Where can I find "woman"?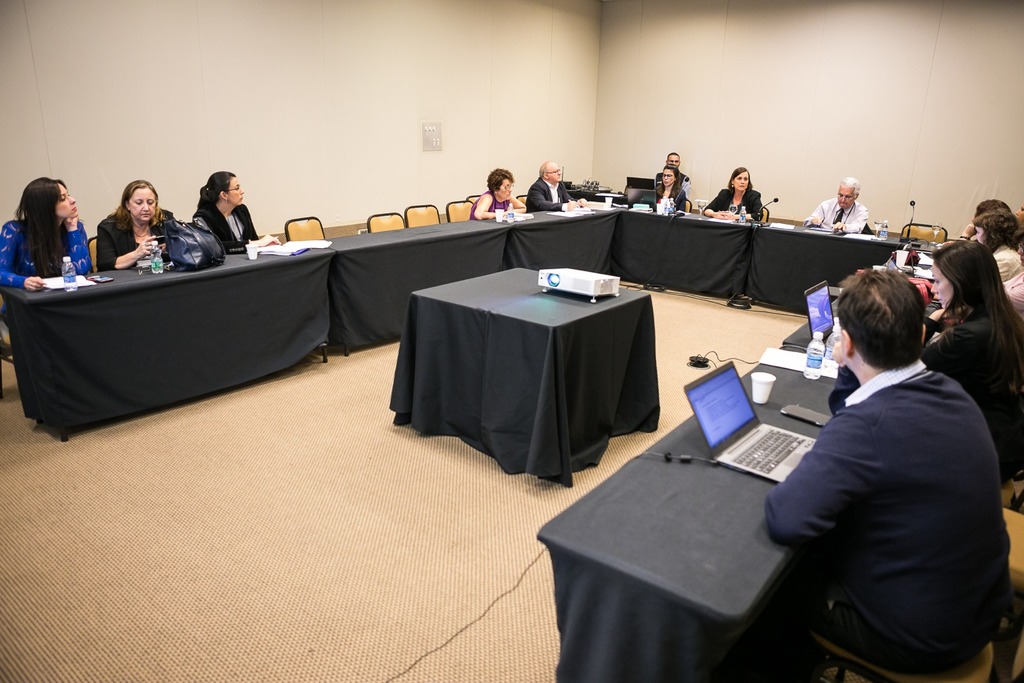
You can find it at Rect(0, 176, 92, 288).
